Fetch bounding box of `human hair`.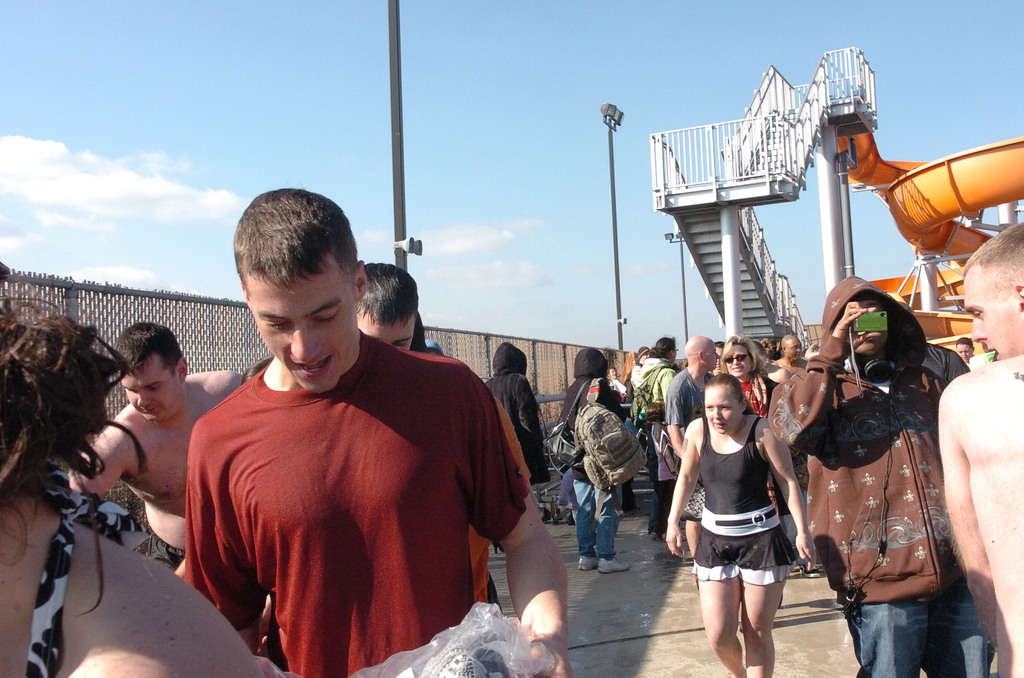
Bbox: bbox(650, 336, 674, 357).
